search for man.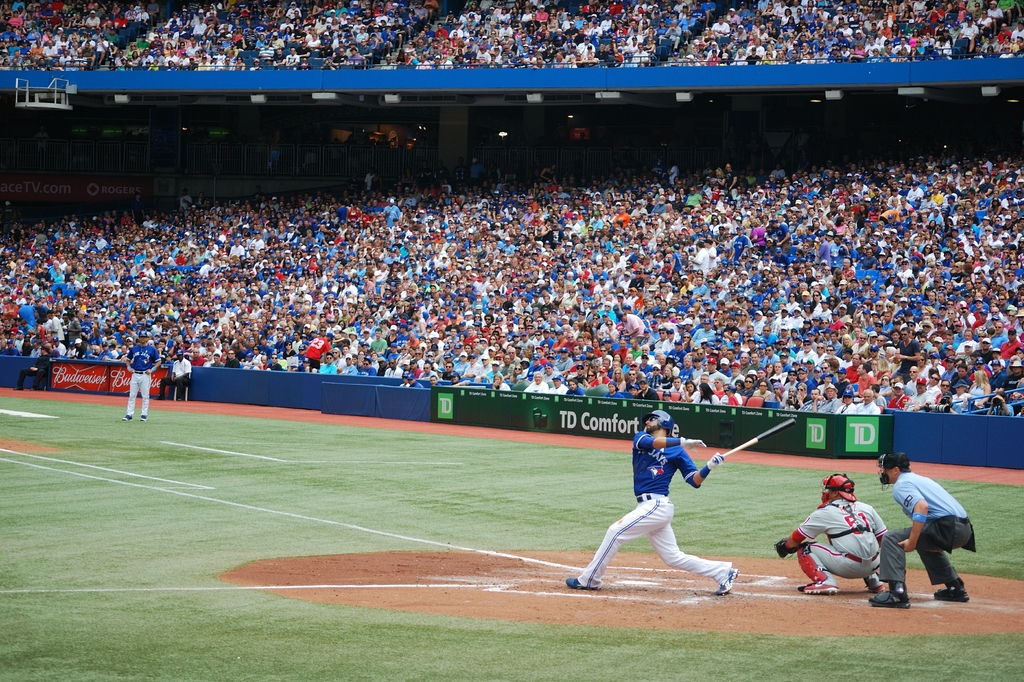
Found at Rect(771, 218, 789, 252).
